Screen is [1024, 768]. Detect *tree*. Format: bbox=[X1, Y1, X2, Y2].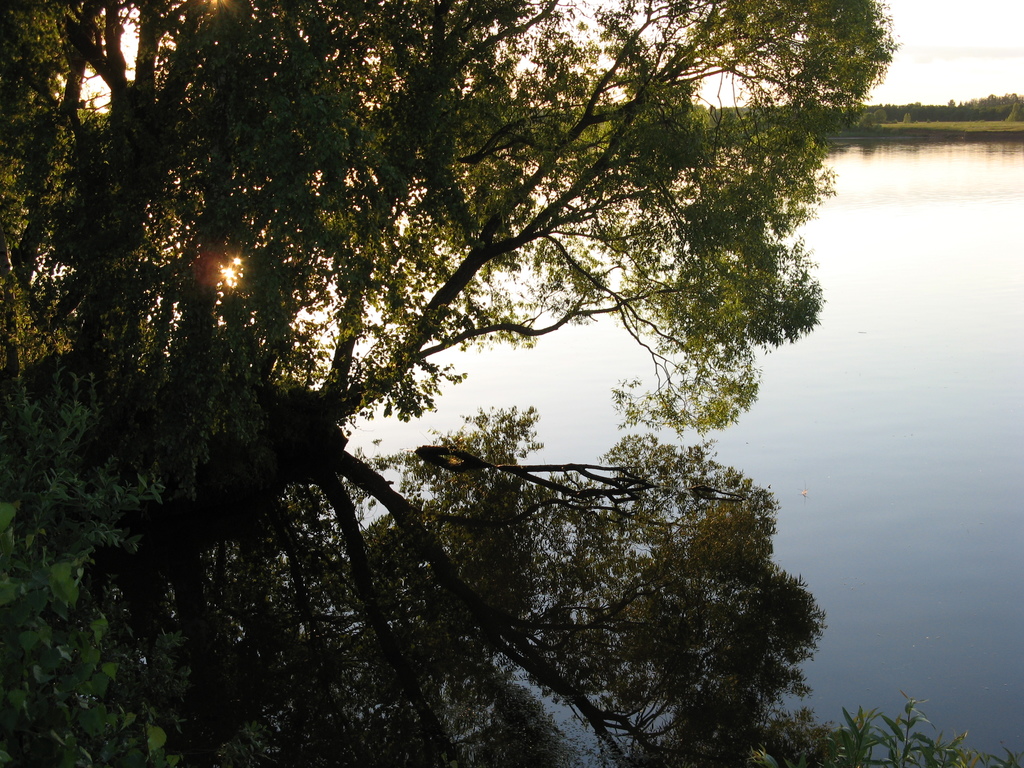
bbox=[45, 0, 915, 738].
